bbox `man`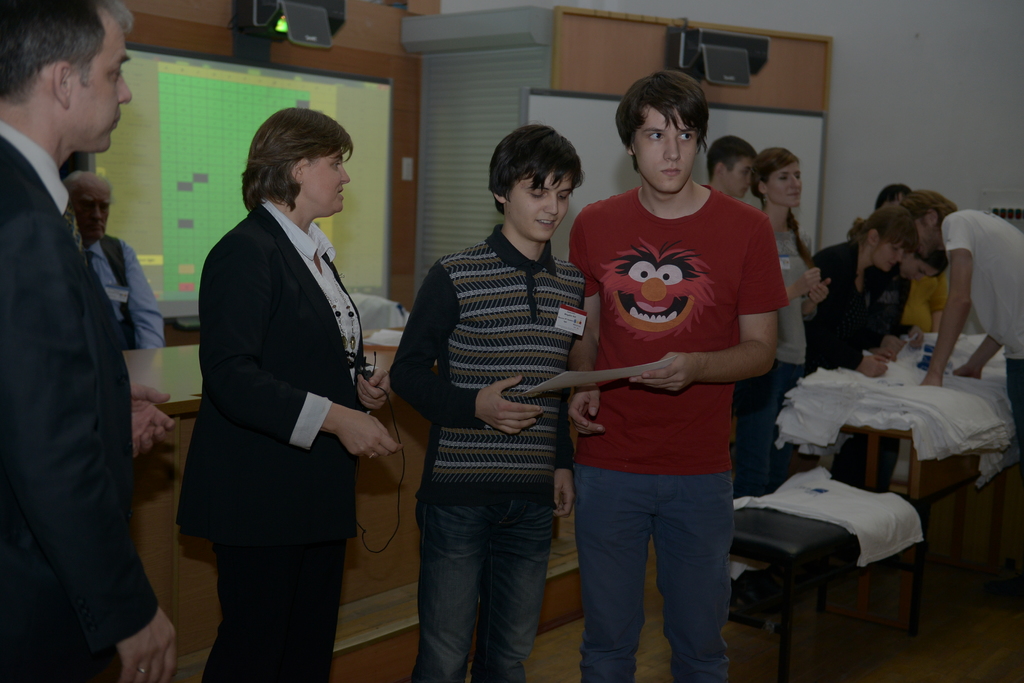
(left=570, top=71, right=787, bottom=682)
